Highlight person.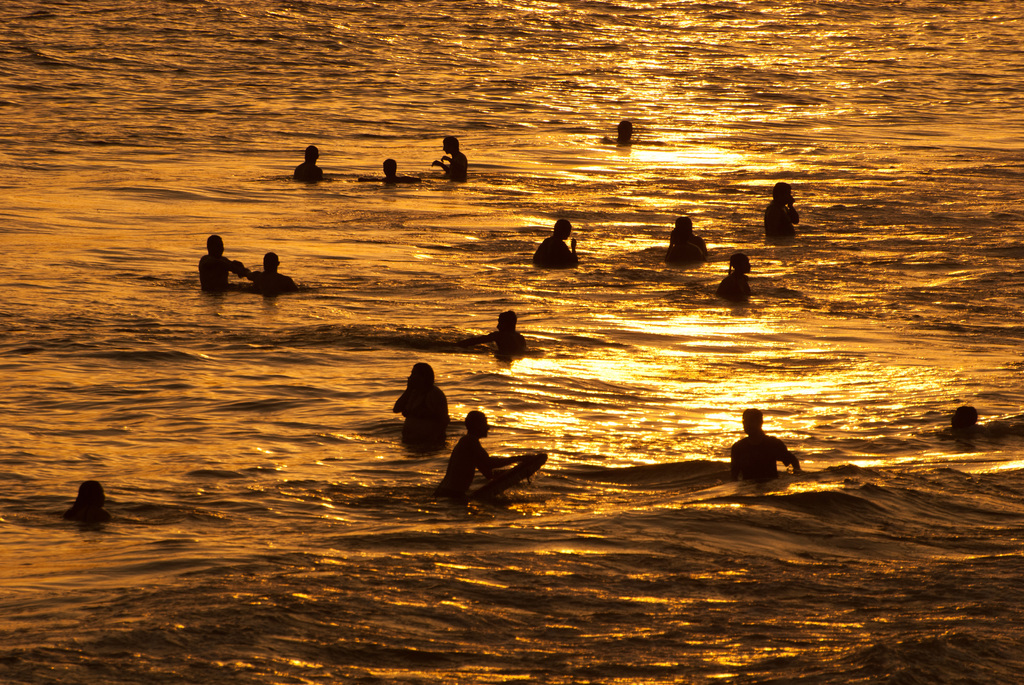
Highlighted region: bbox=[661, 213, 712, 271].
